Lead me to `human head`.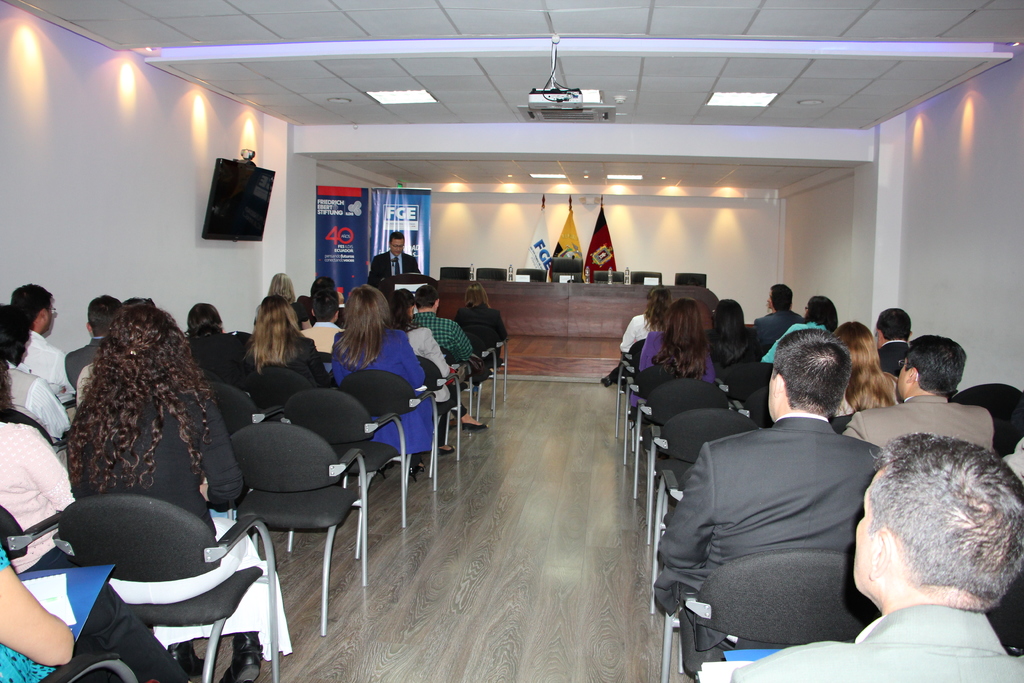
Lead to [left=390, top=233, right=403, bottom=258].
